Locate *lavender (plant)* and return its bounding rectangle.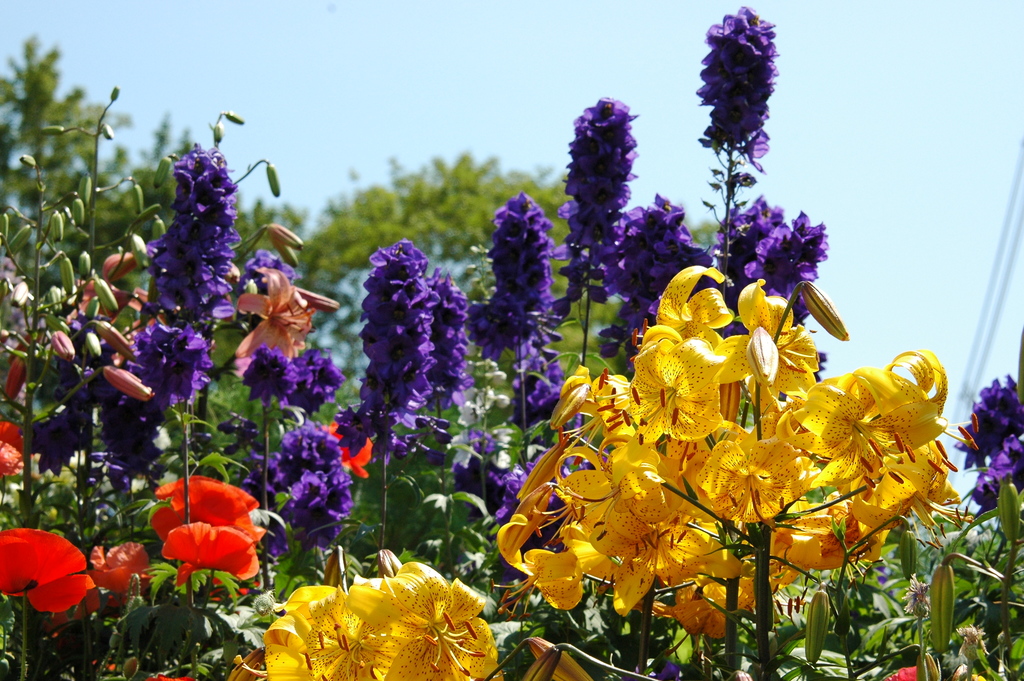
{"x1": 287, "y1": 342, "x2": 342, "y2": 407}.
